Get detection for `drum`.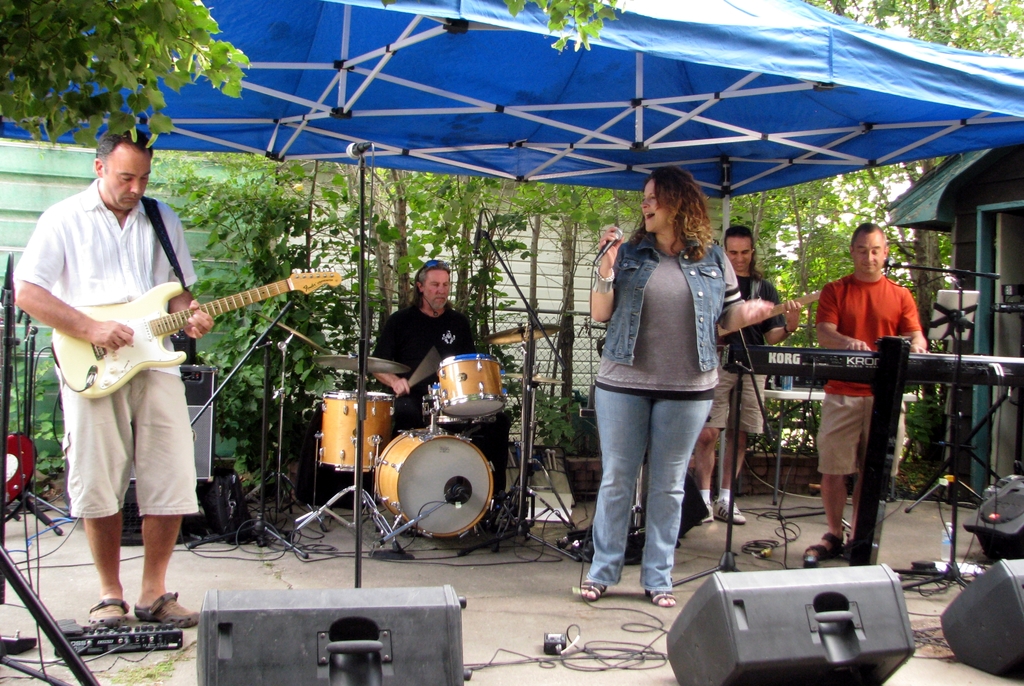
Detection: 424,385,471,423.
